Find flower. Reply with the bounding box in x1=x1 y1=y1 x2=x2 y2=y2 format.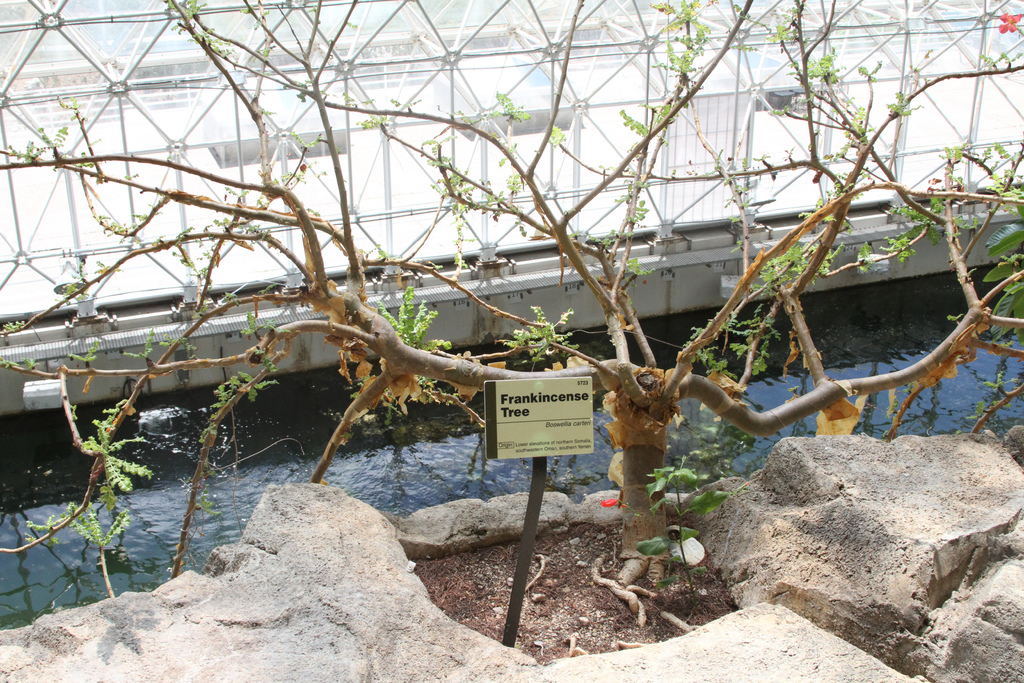
x1=1000 y1=10 x2=1023 y2=27.
